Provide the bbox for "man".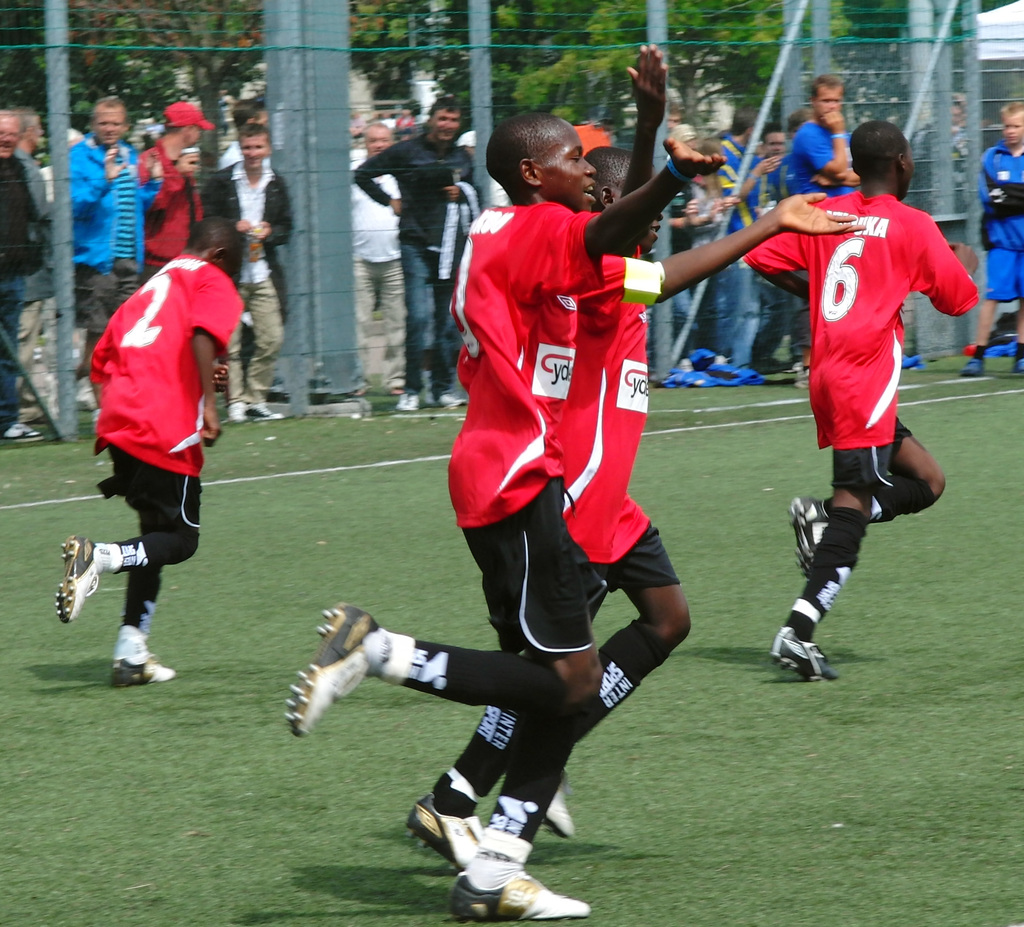
[0,108,53,439].
